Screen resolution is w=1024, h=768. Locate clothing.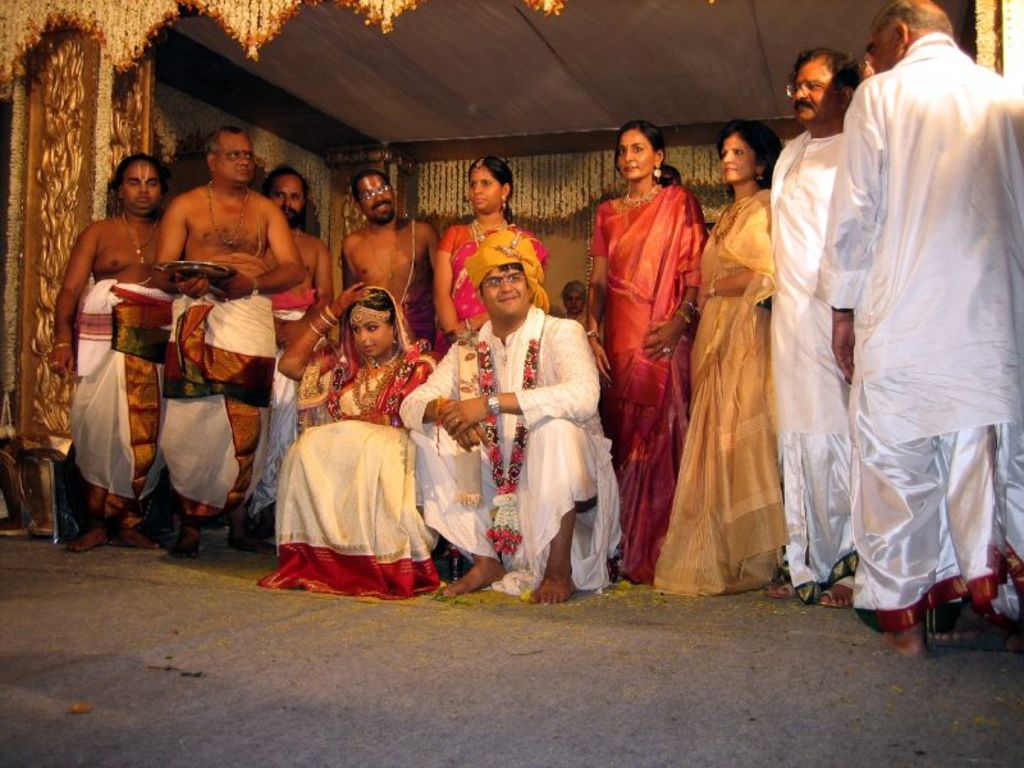
599, 146, 708, 544.
